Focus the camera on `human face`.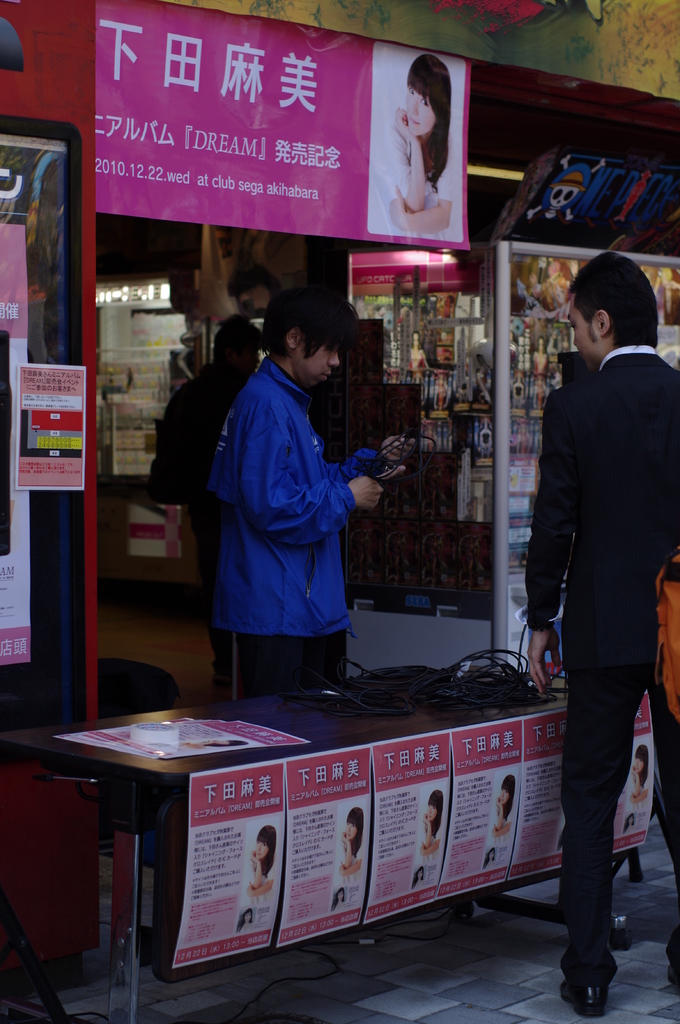
Focus region: {"x1": 250, "y1": 840, "x2": 267, "y2": 867}.
